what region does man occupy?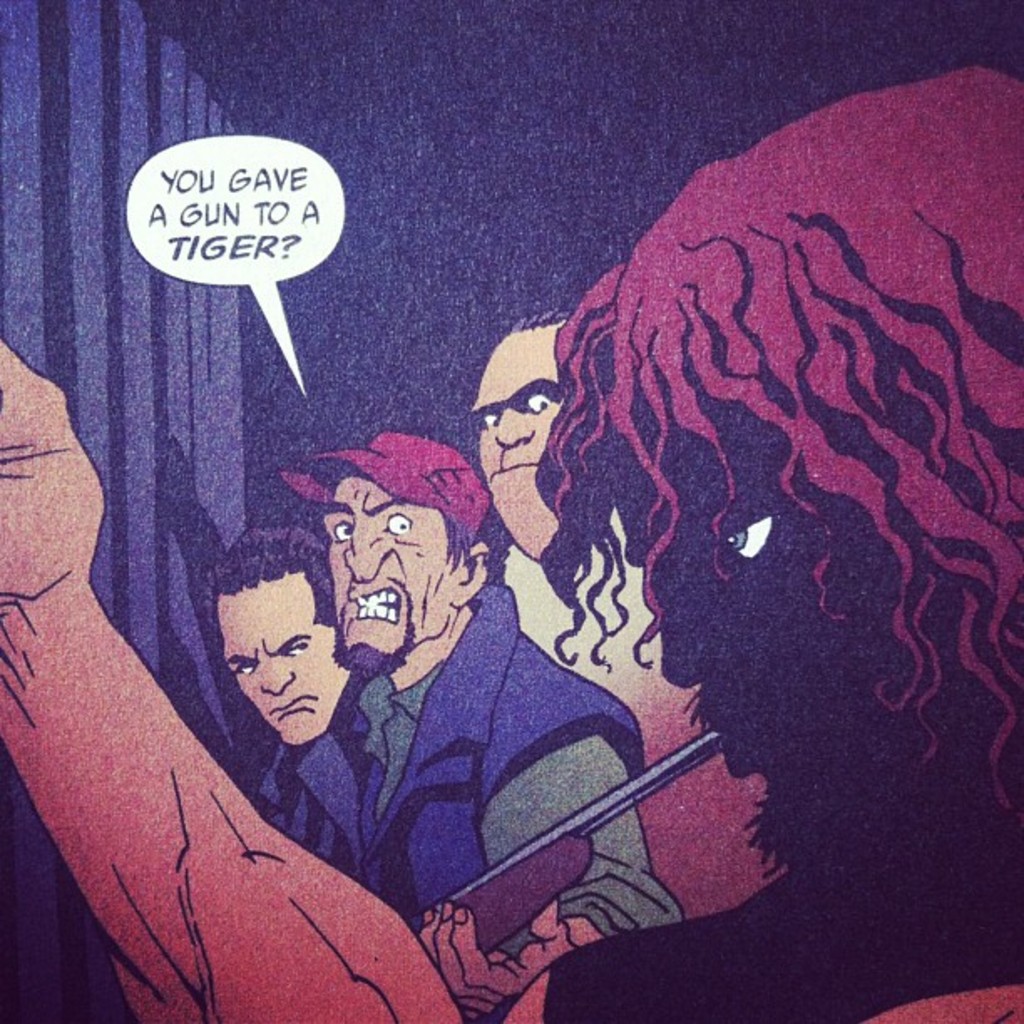
bbox=[248, 427, 694, 1022].
